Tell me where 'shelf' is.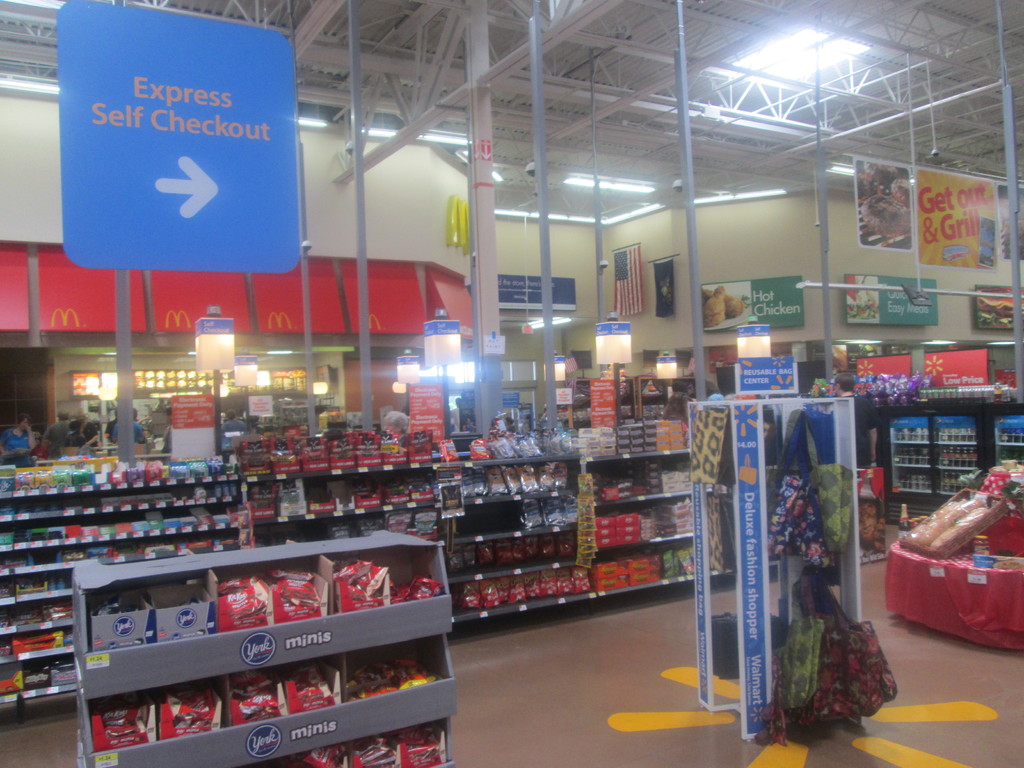
'shelf' is at [579, 442, 696, 468].
